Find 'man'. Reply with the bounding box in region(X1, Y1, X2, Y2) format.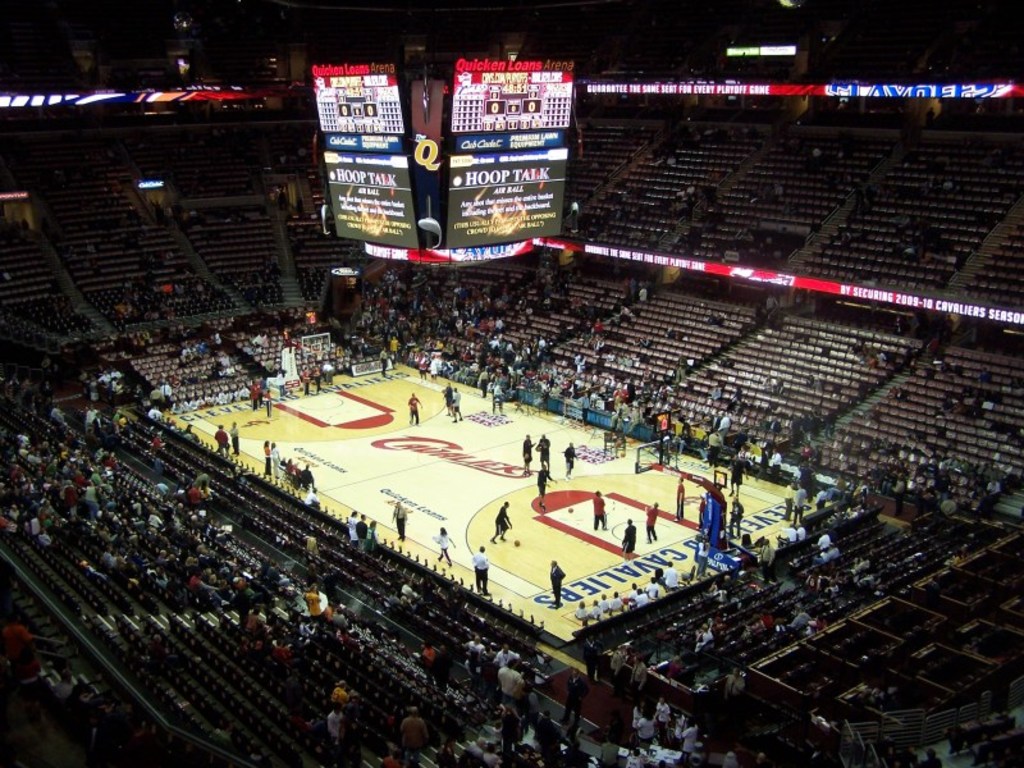
region(325, 701, 344, 755).
